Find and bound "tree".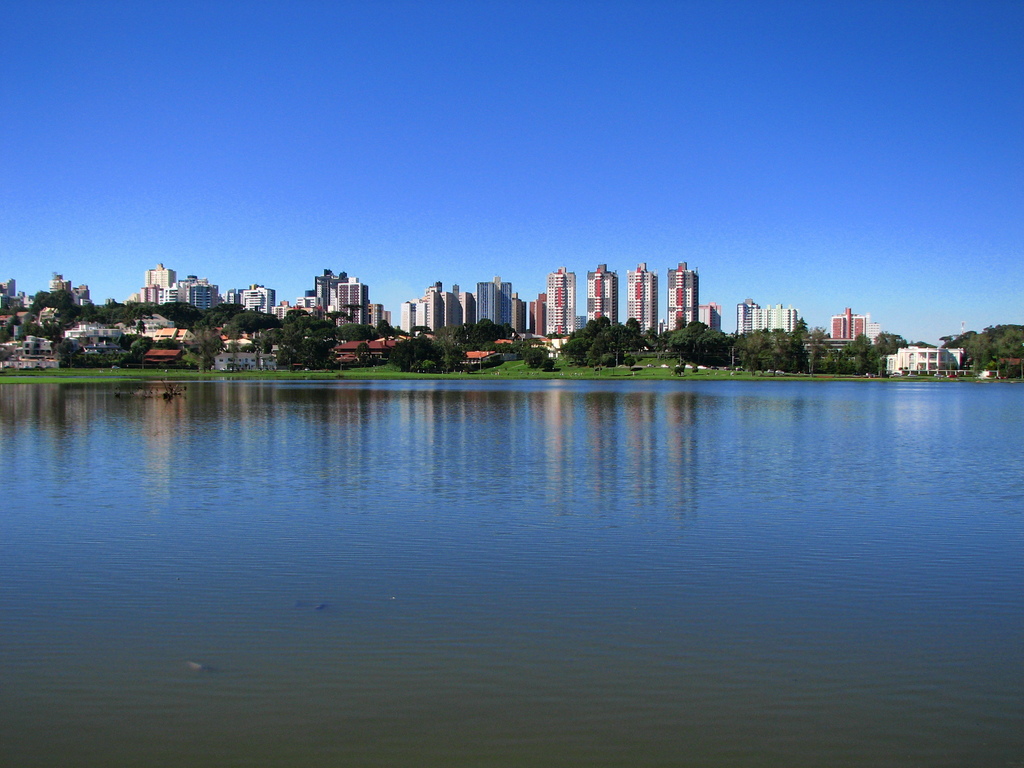
Bound: left=816, top=343, right=849, bottom=375.
